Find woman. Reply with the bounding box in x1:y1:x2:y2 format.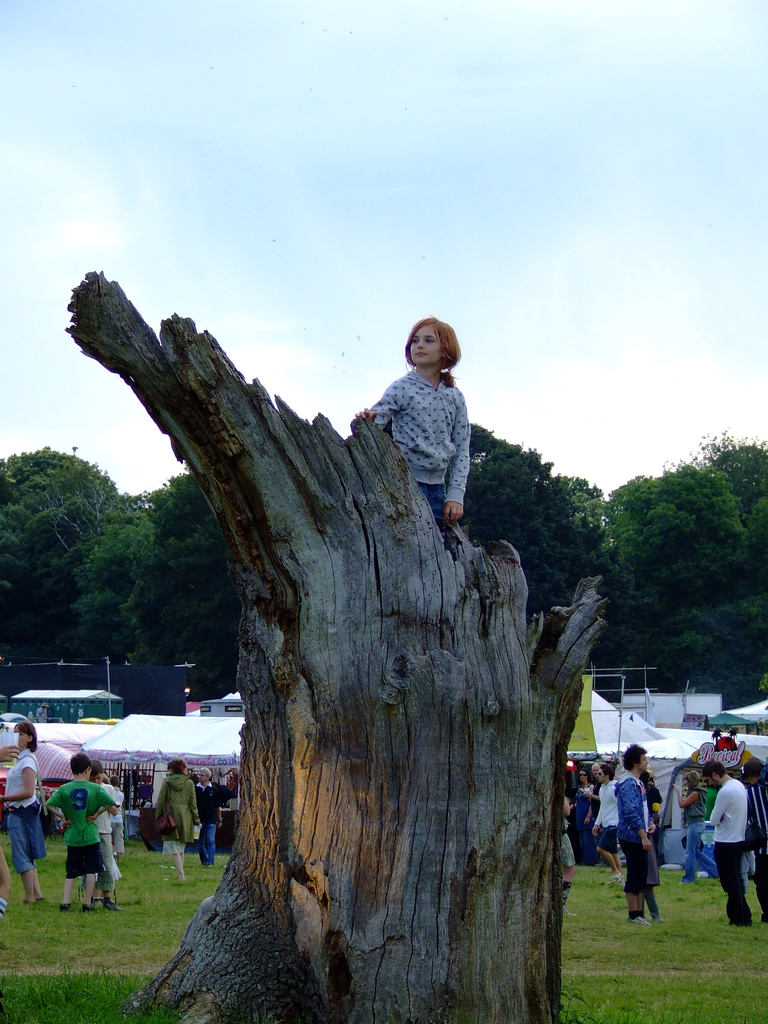
573:768:604:870.
